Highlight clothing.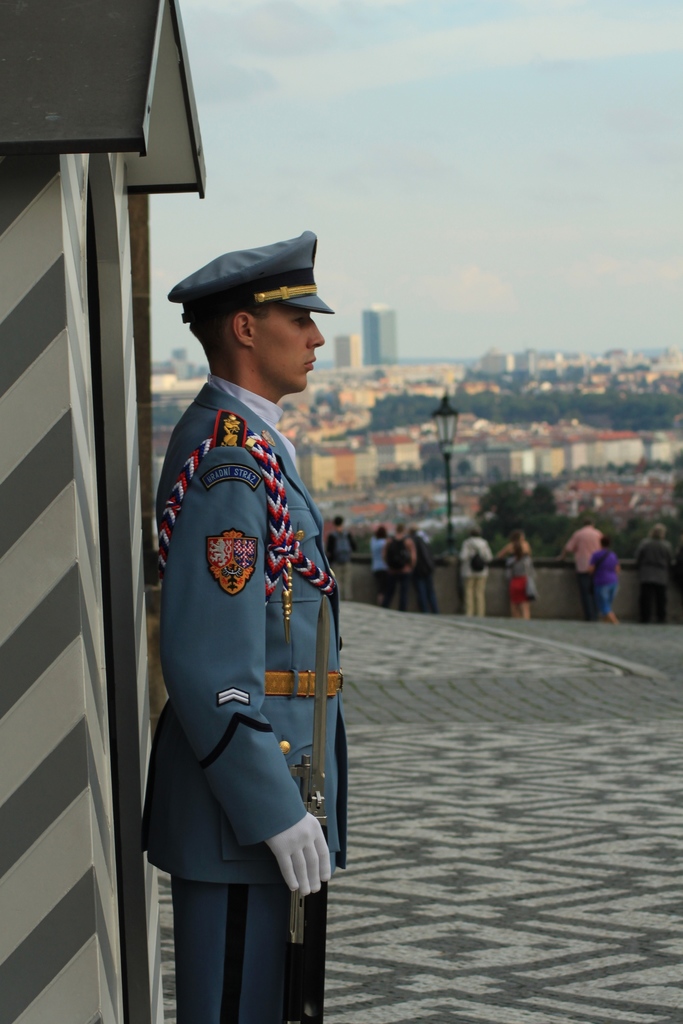
Highlighted region: BBox(504, 552, 542, 605).
